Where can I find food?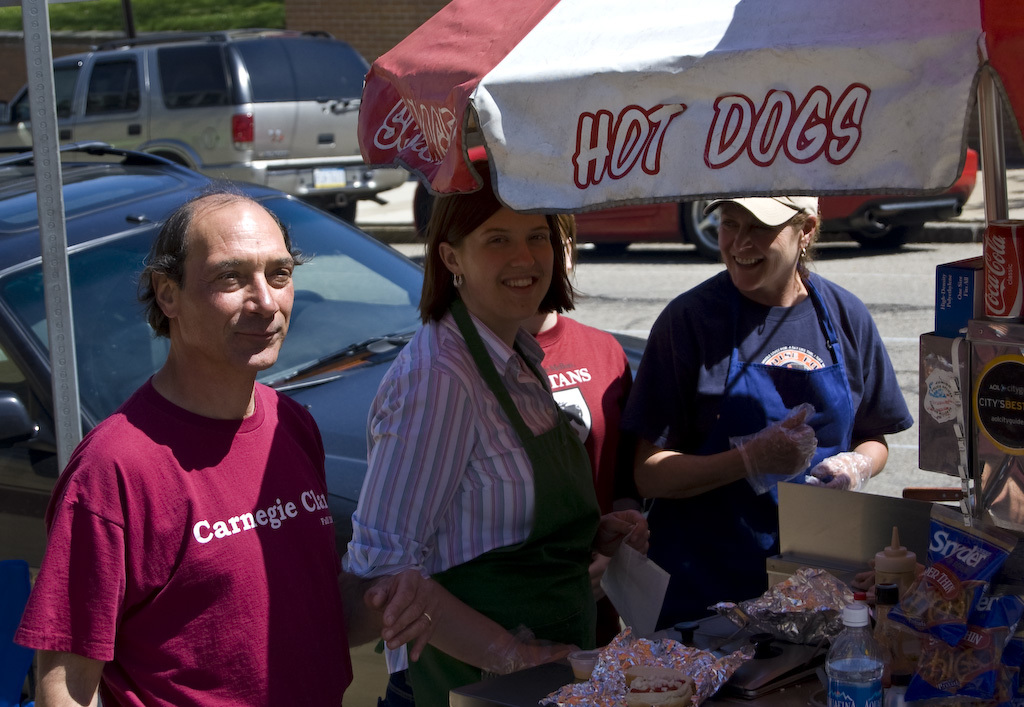
You can find it at box=[622, 663, 697, 706].
